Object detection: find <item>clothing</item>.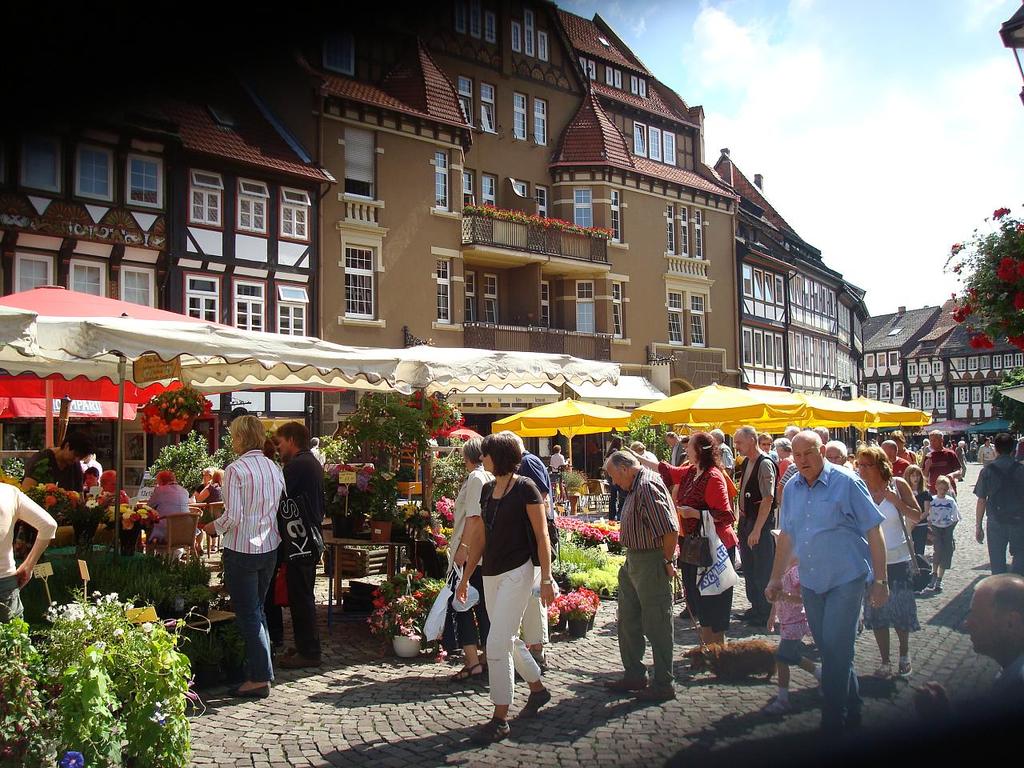
BBox(926, 448, 960, 496).
